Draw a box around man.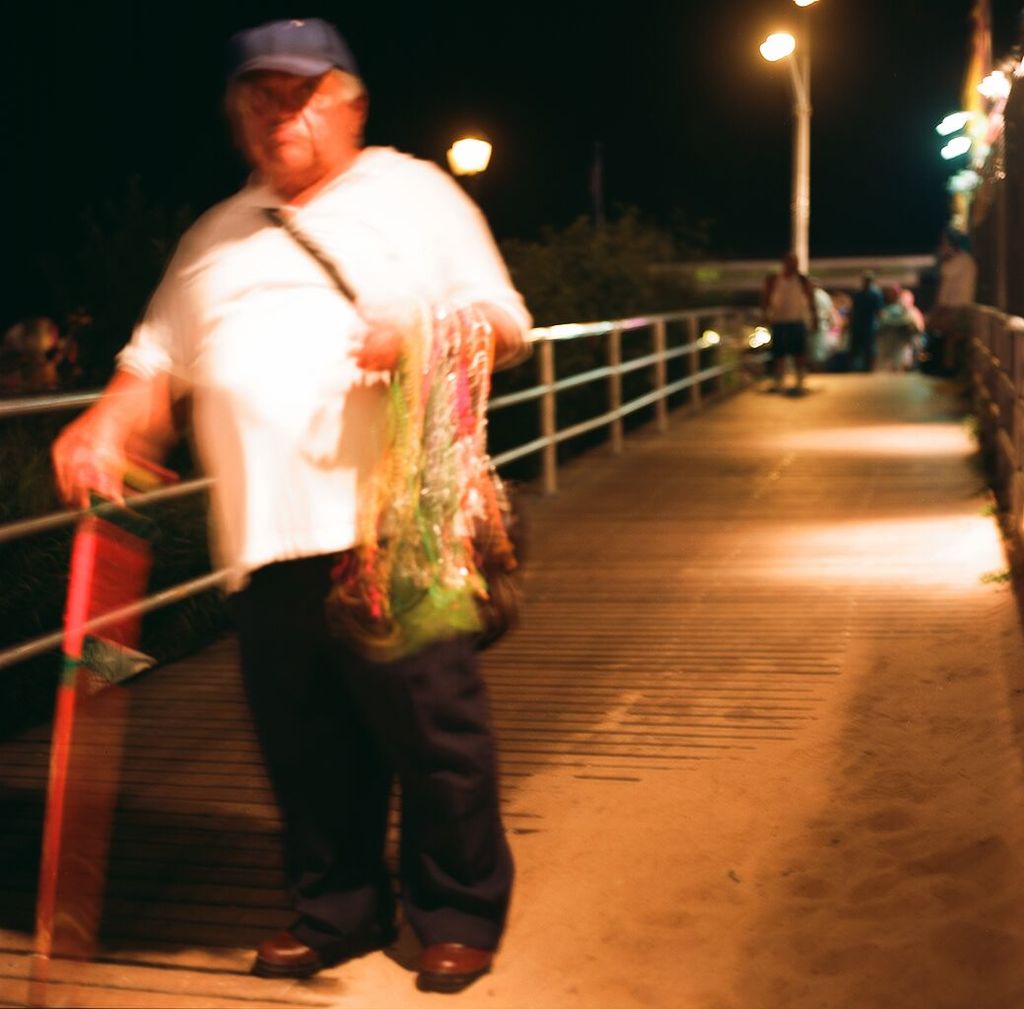
x1=944, y1=234, x2=983, y2=367.
